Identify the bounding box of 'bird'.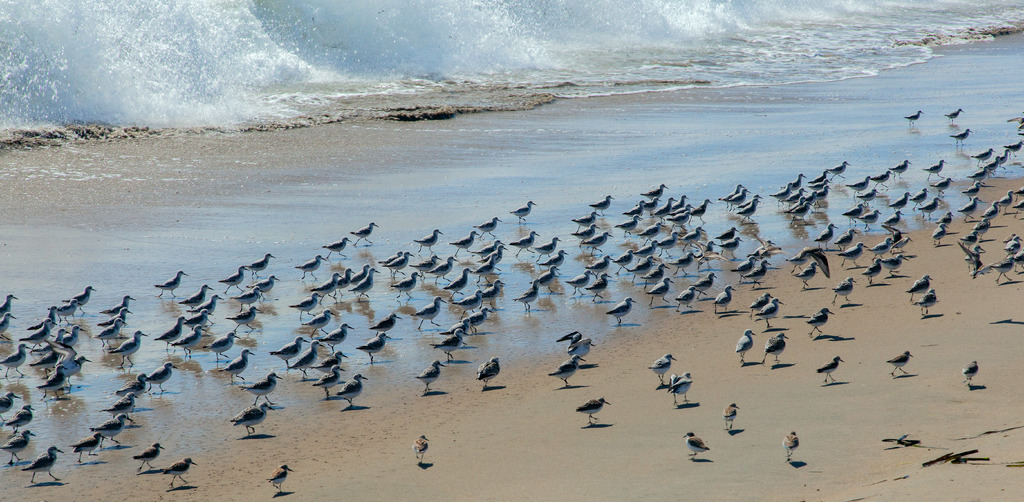
l=95, t=413, r=139, b=441.
